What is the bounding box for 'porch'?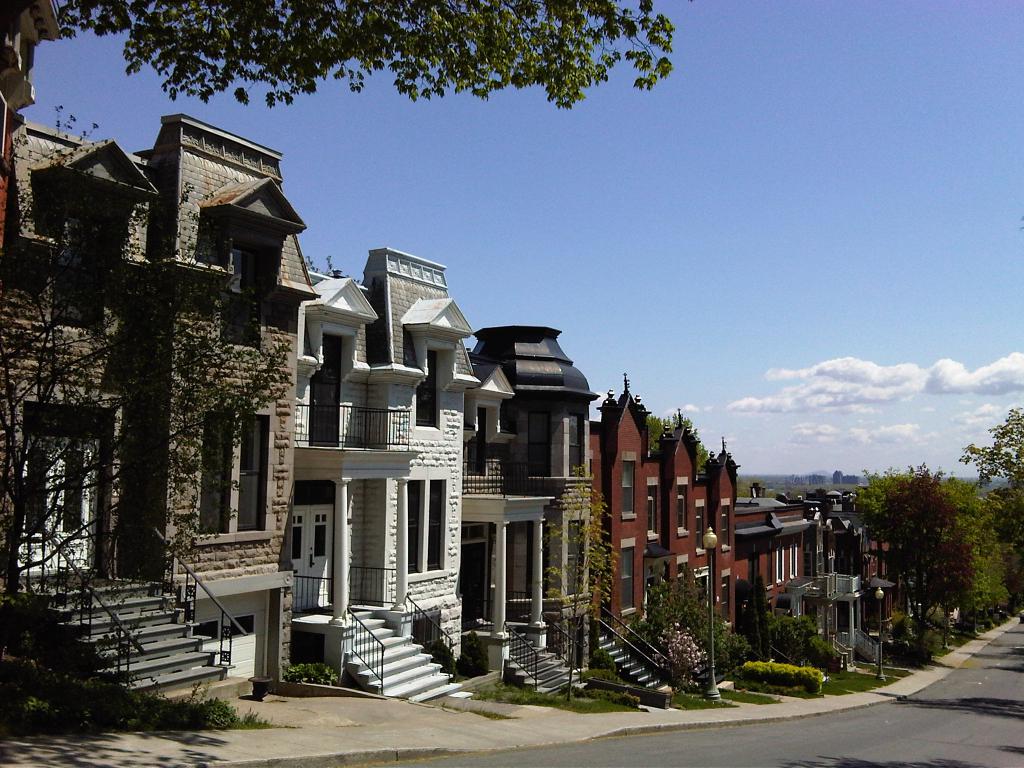
bbox(286, 565, 474, 705).
